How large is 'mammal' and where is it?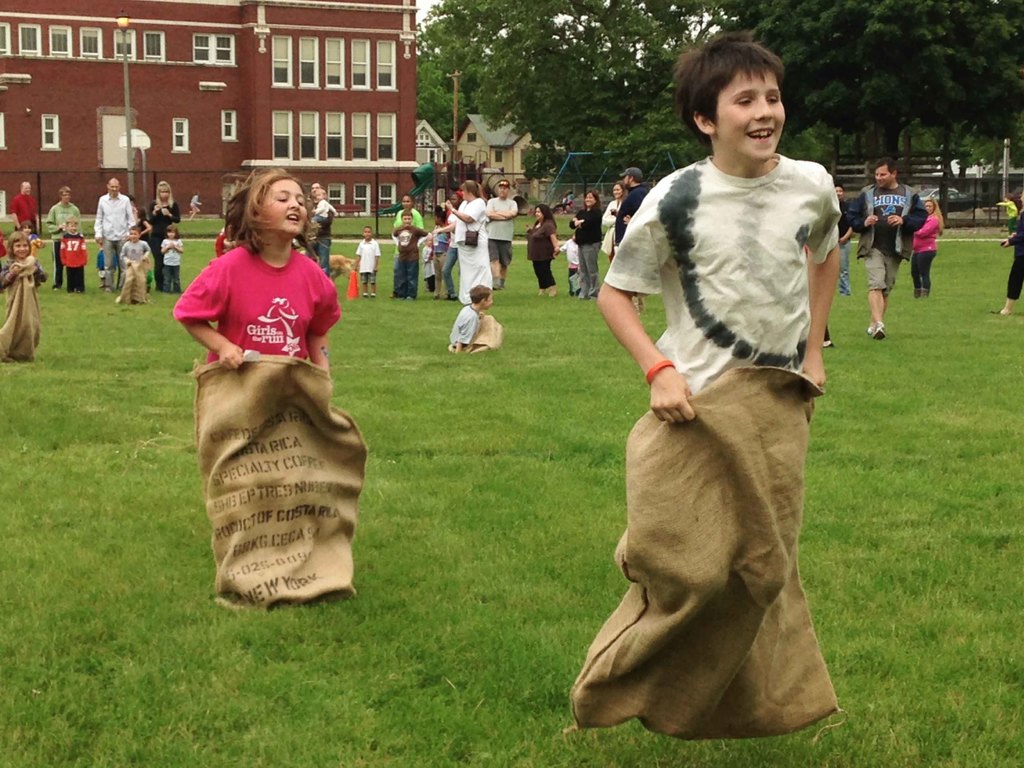
Bounding box: 392, 192, 423, 250.
